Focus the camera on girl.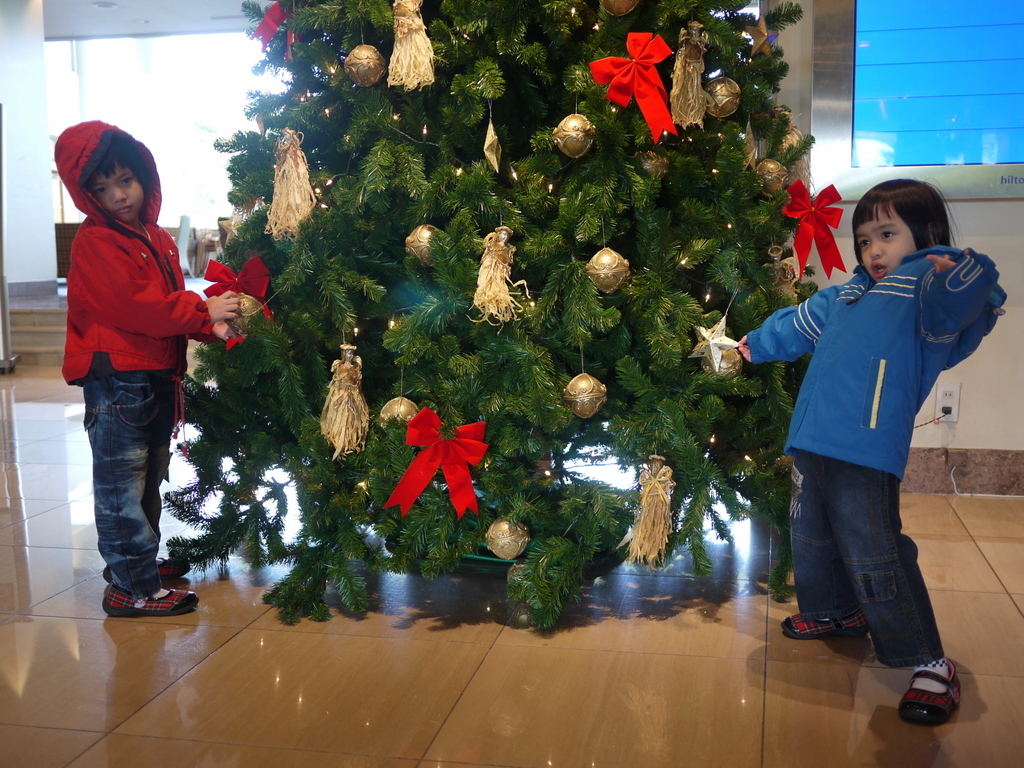
Focus region: select_region(725, 175, 994, 721).
